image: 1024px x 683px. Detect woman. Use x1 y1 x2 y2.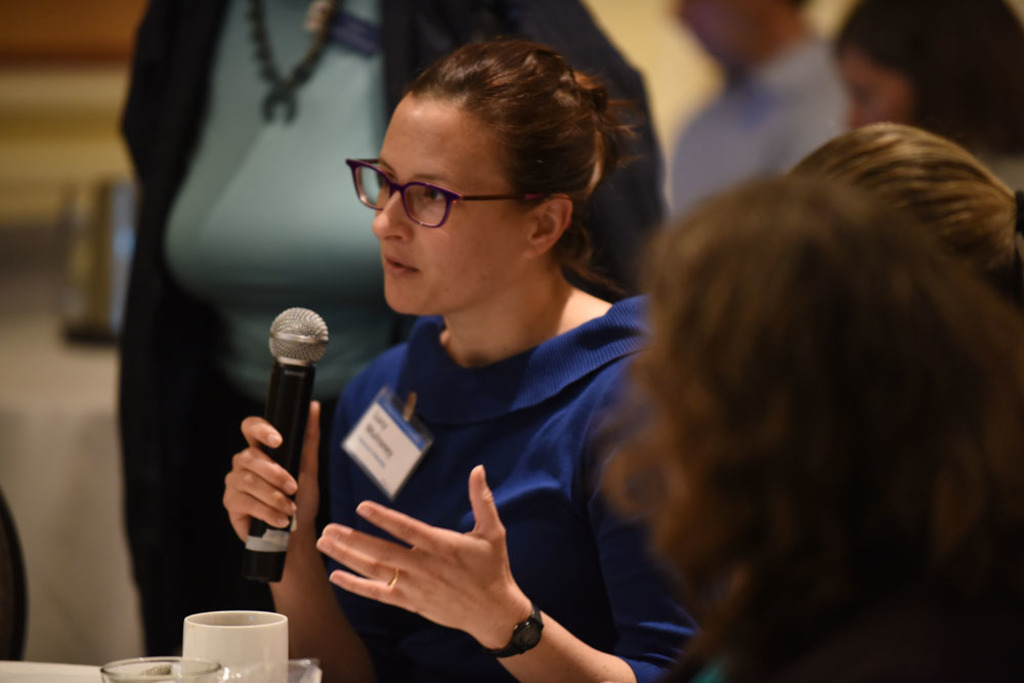
109 0 671 665.
